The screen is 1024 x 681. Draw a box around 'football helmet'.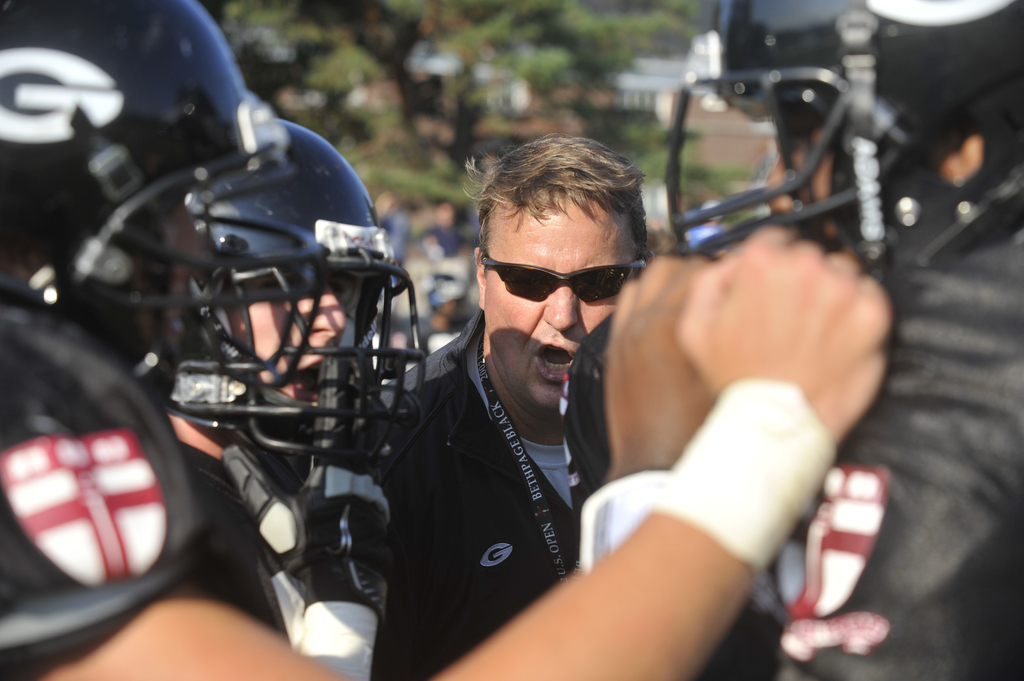
x1=0 y1=313 x2=216 y2=674.
